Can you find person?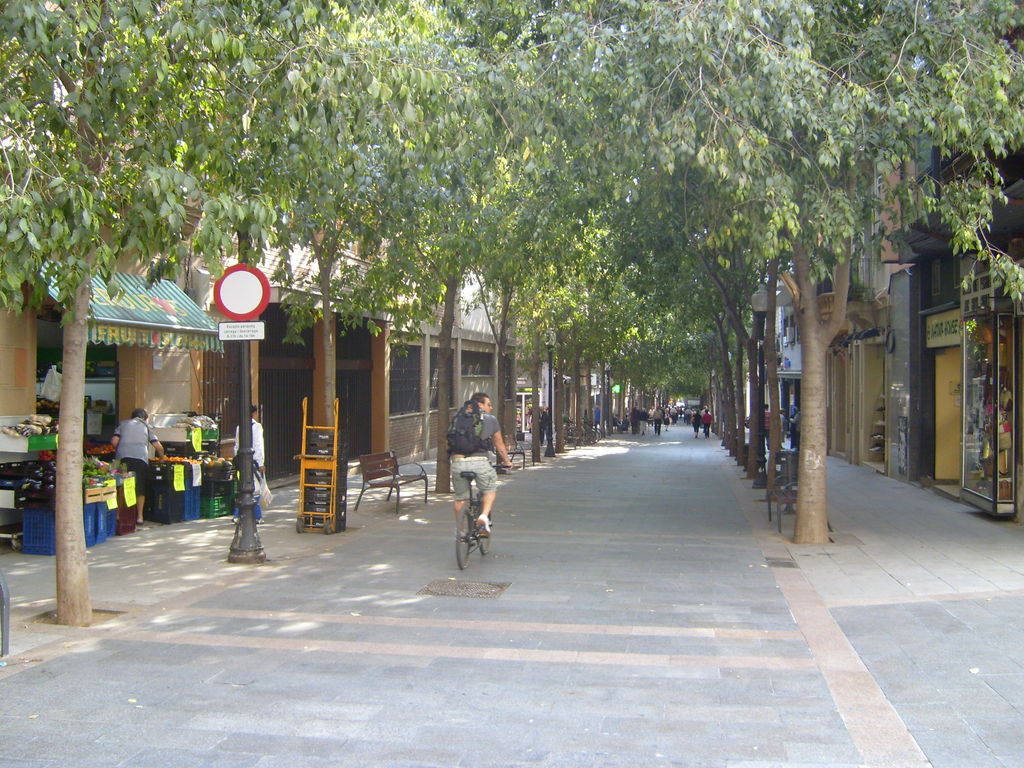
Yes, bounding box: <bbox>228, 406, 269, 529</bbox>.
